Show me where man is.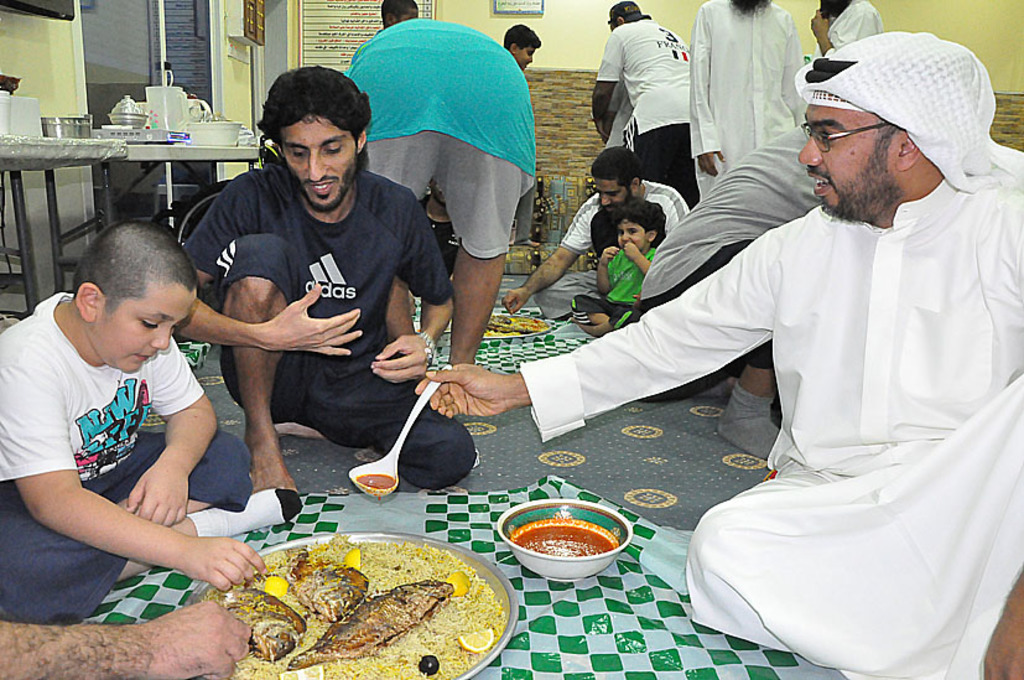
man is at 685, 0, 816, 238.
